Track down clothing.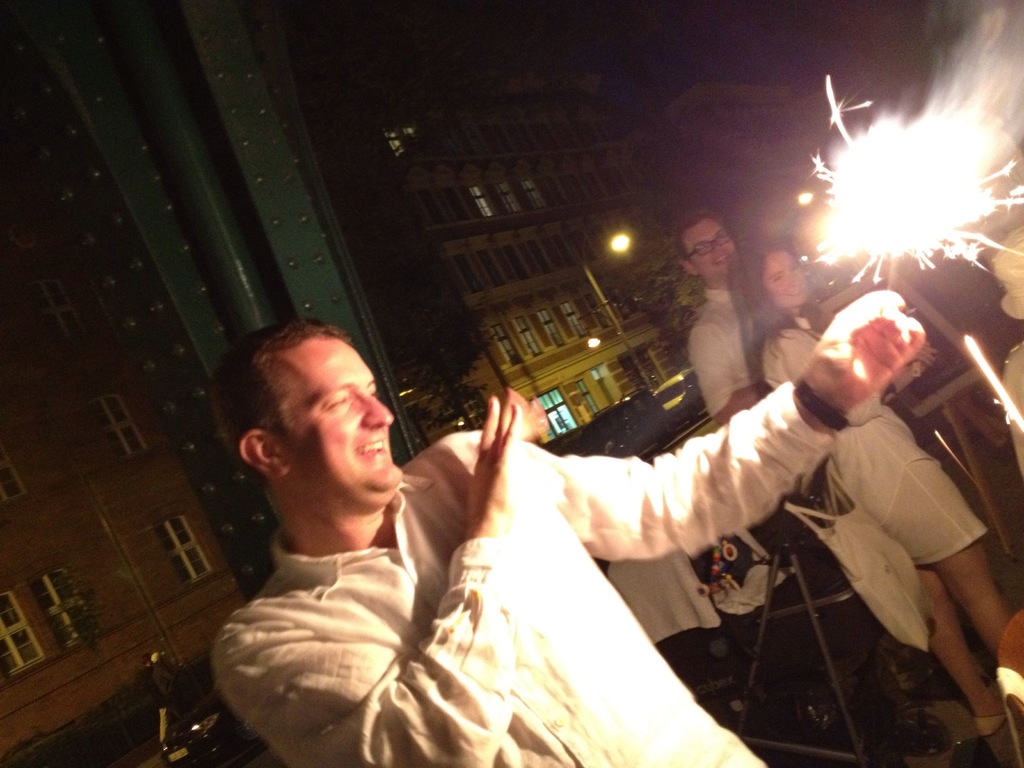
Tracked to 202:356:831:752.
